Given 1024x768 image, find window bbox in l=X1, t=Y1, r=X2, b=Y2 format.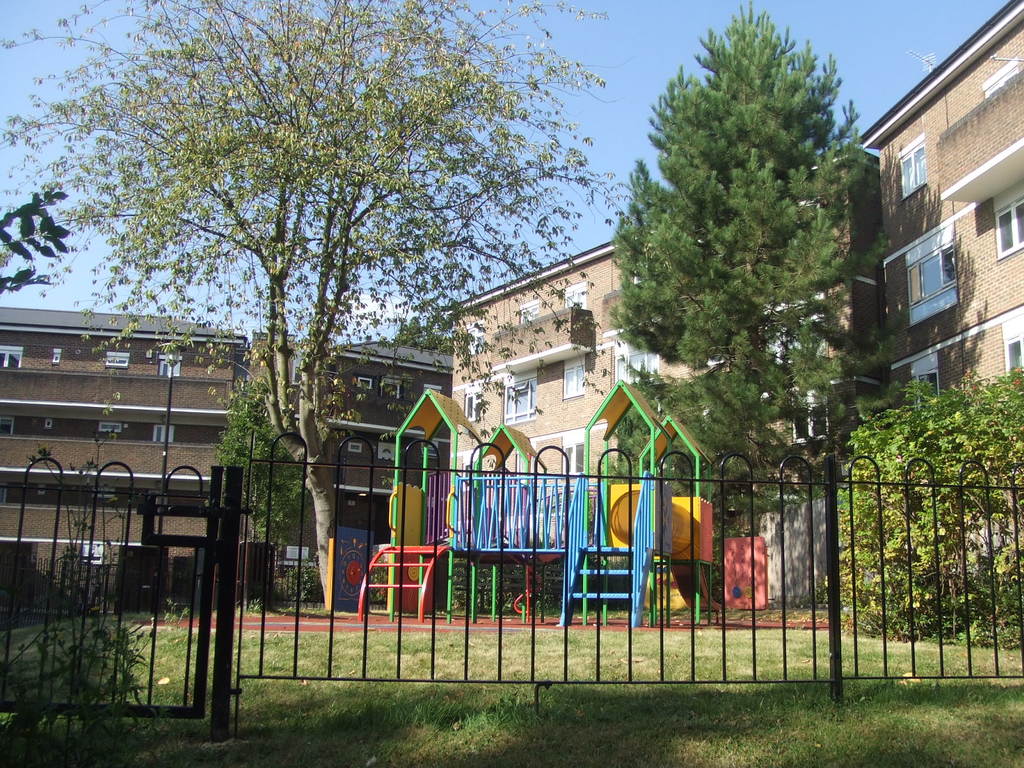
l=911, t=208, r=963, b=319.
